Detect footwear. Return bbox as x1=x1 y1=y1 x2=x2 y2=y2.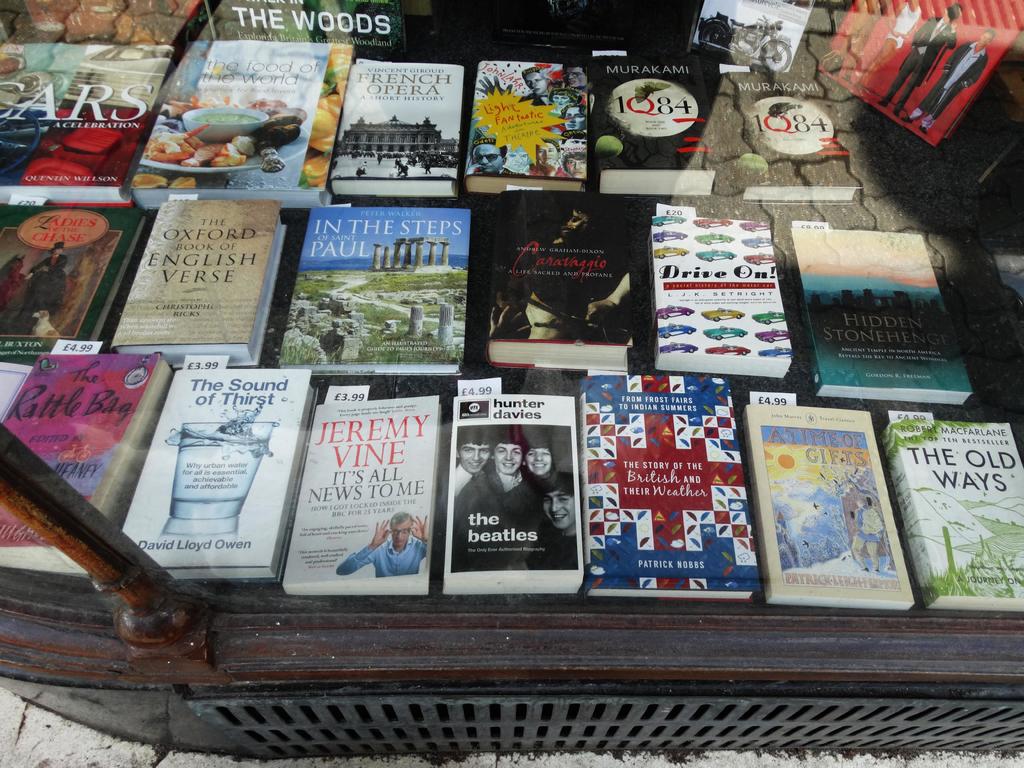
x1=893 y1=111 x2=899 y2=118.
